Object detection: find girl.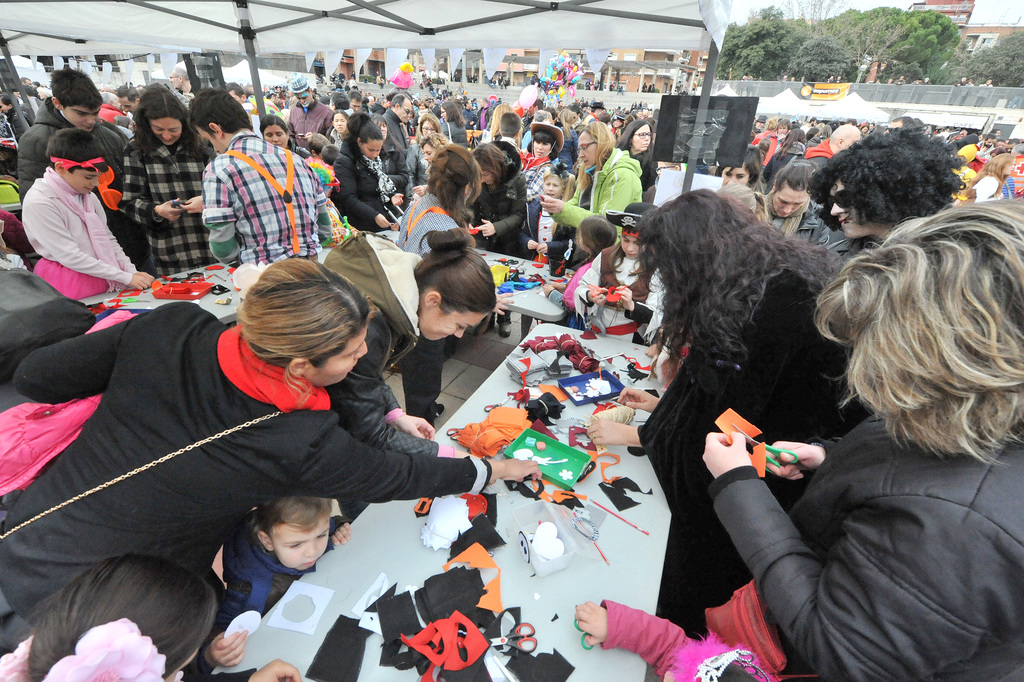
box(541, 212, 624, 330).
